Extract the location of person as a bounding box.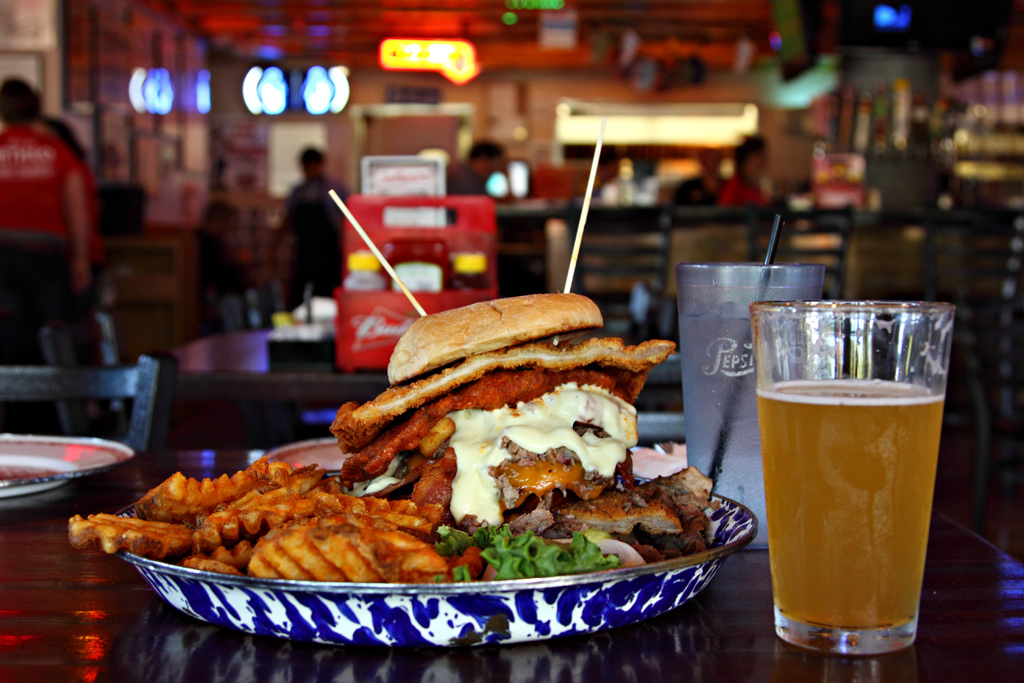
(671,146,724,203).
